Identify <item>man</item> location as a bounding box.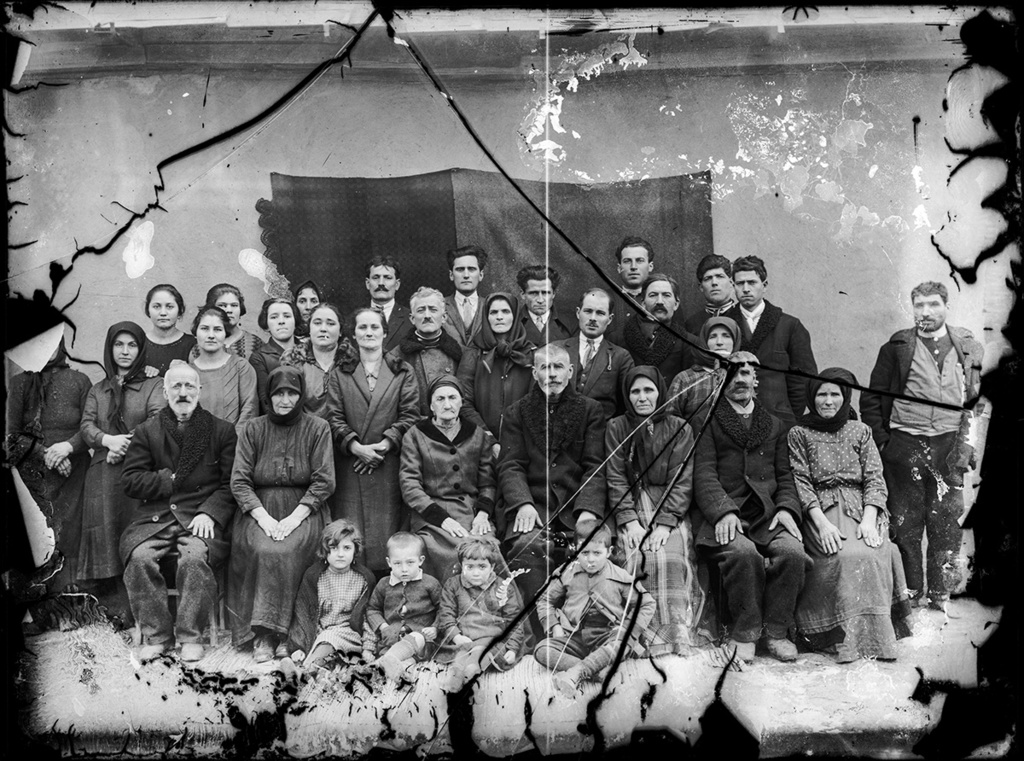
pyautogui.locateOnScreen(561, 285, 636, 416).
